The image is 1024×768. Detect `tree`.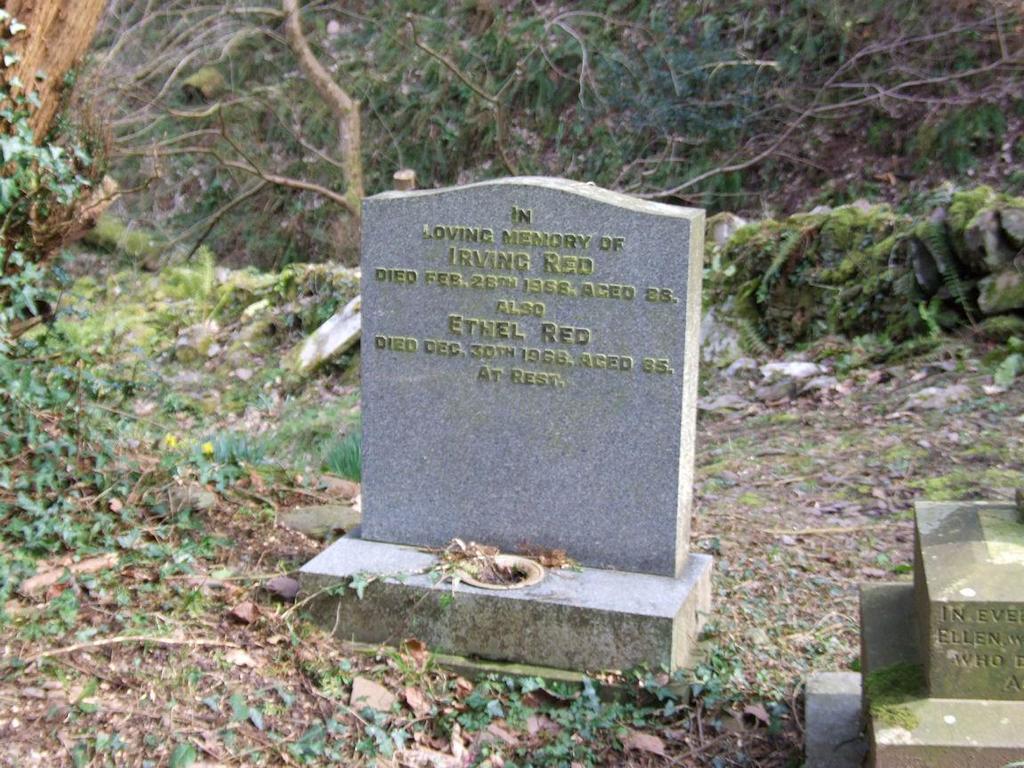
Detection: detection(0, 0, 1023, 341).
